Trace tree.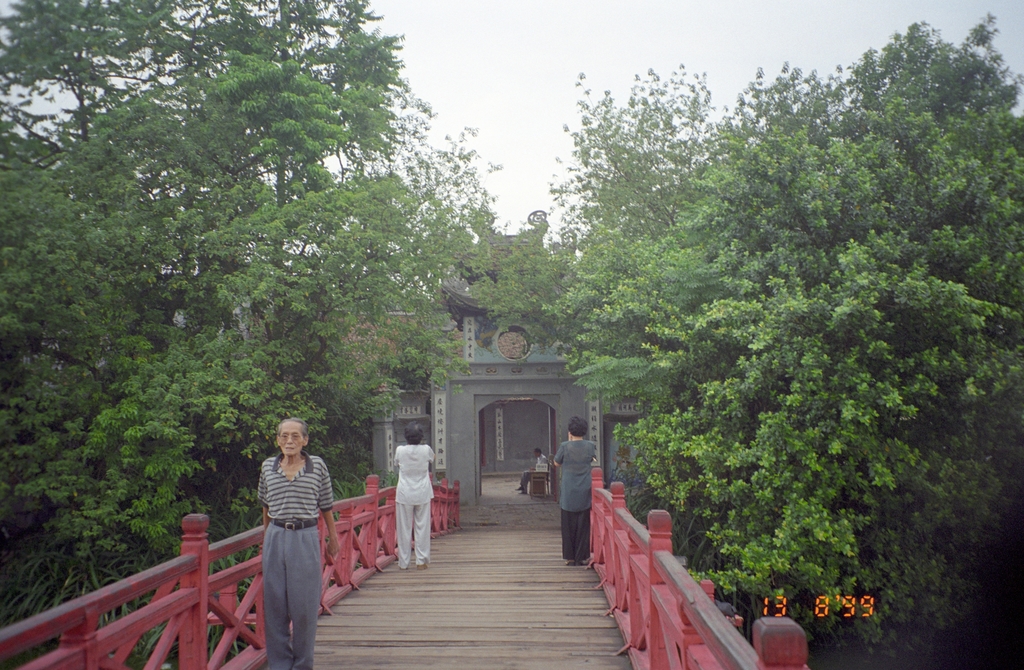
Traced to region(539, 54, 745, 410).
